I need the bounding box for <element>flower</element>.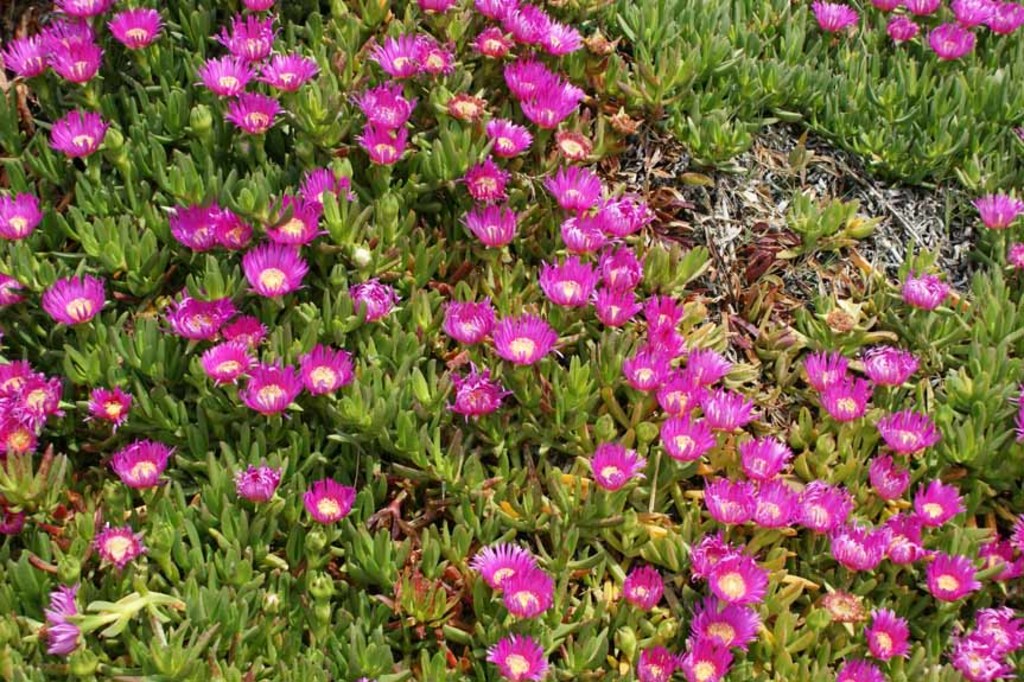
Here it is: rect(501, 624, 532, 670).
